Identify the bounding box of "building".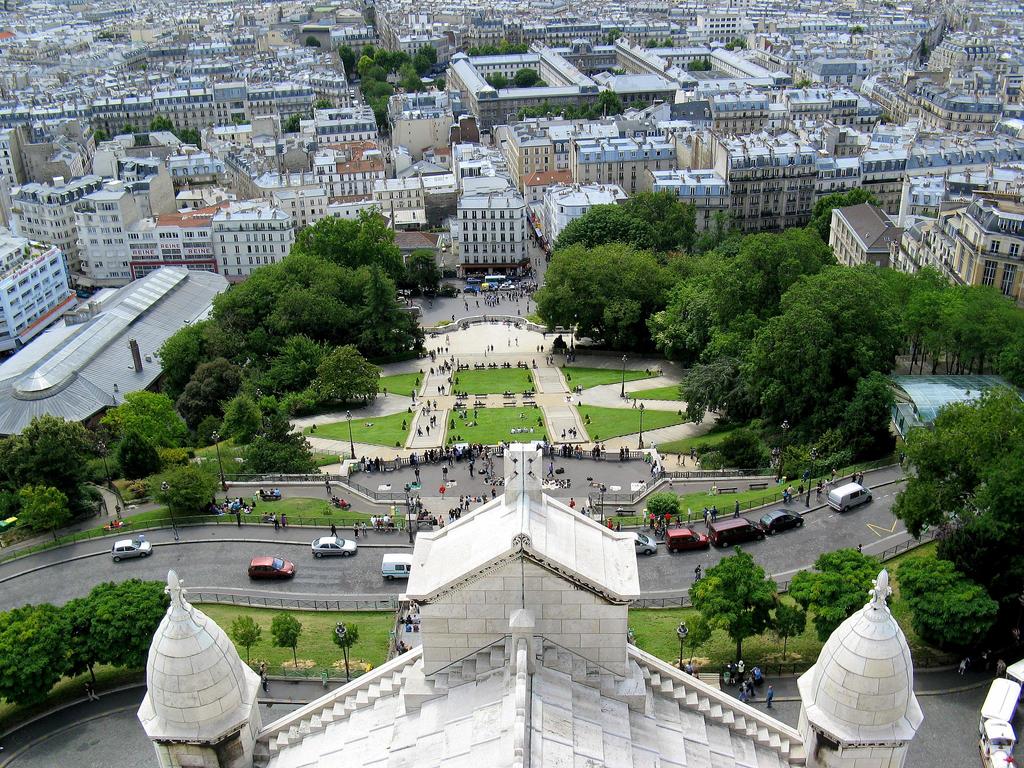
134, 442, 1023, 767.
